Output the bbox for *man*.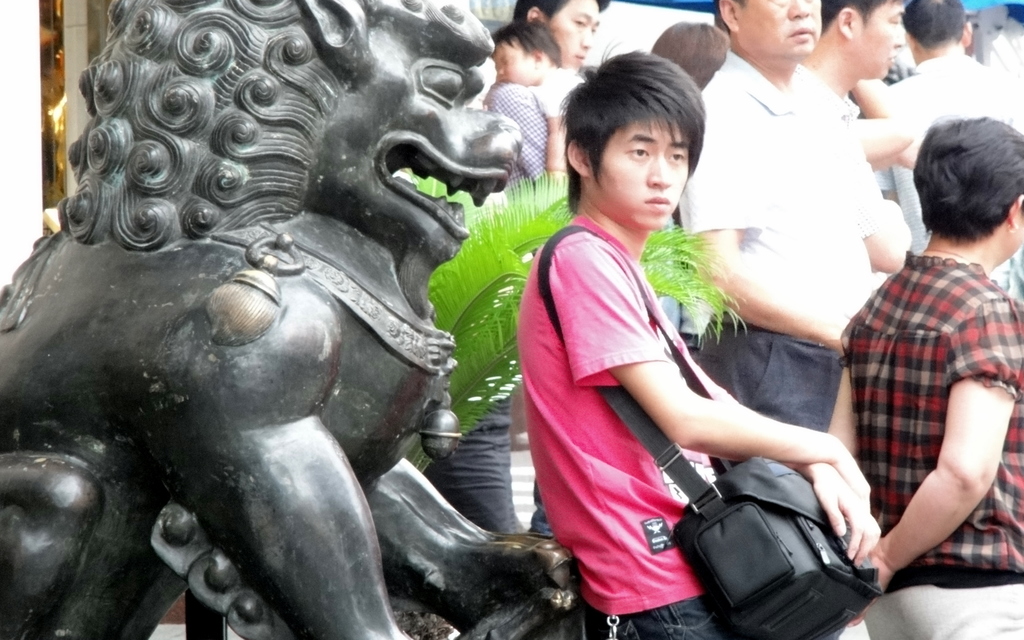
794, 0, 906, 115.
